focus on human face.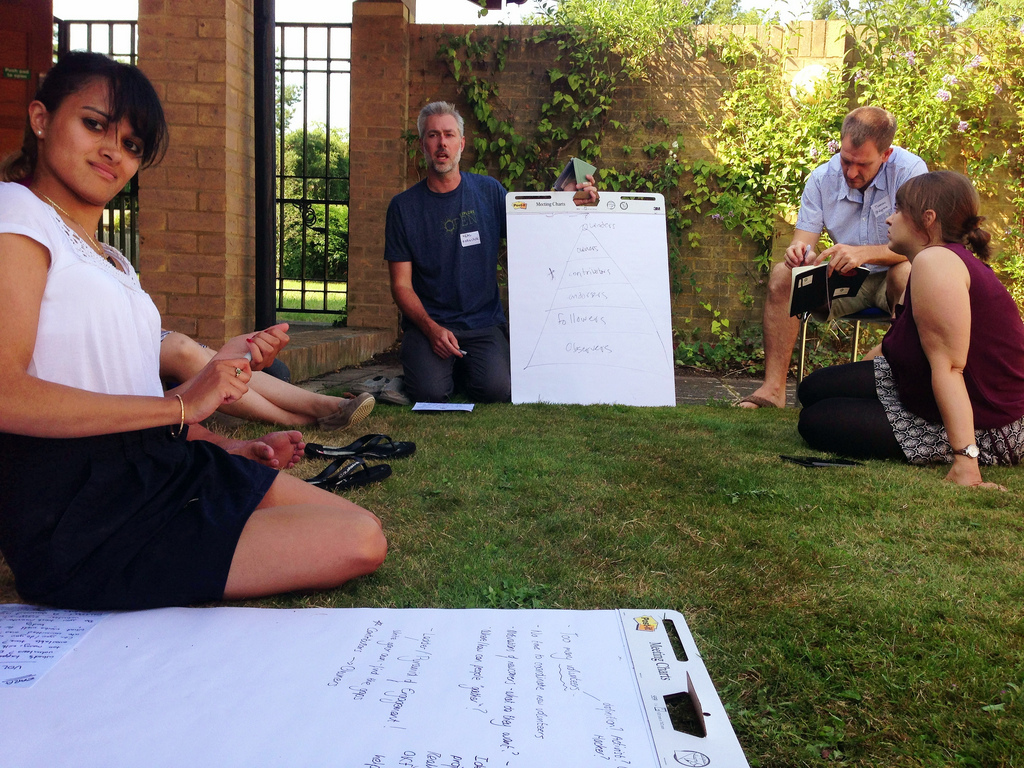
Focused at x1=425 y1=115 x2=462 y2=171.
